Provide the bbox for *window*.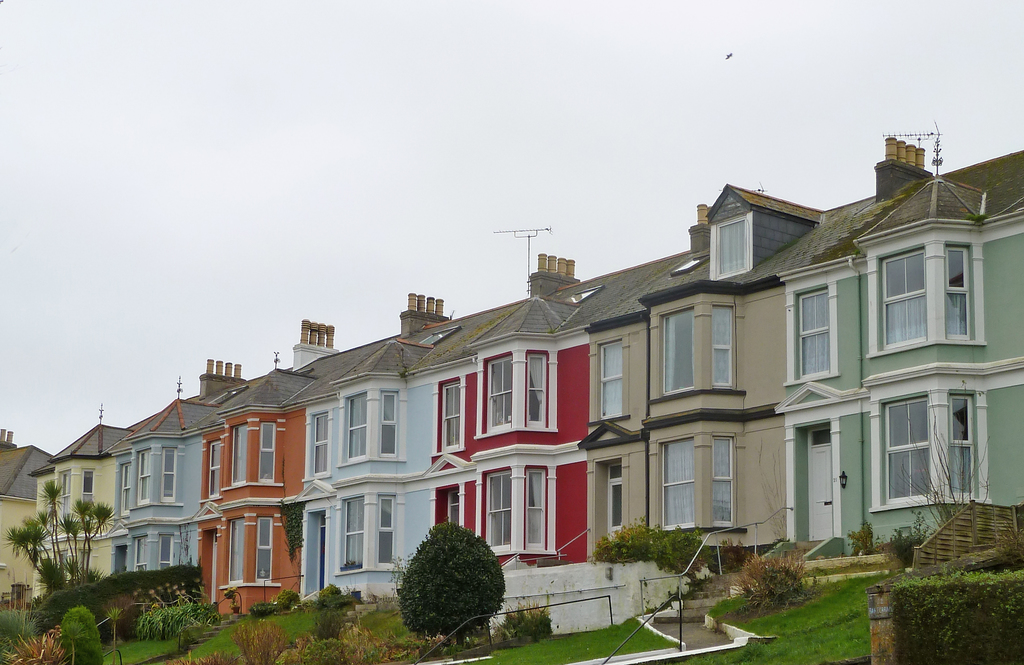
l=378, t=493, r=394, b=568.
